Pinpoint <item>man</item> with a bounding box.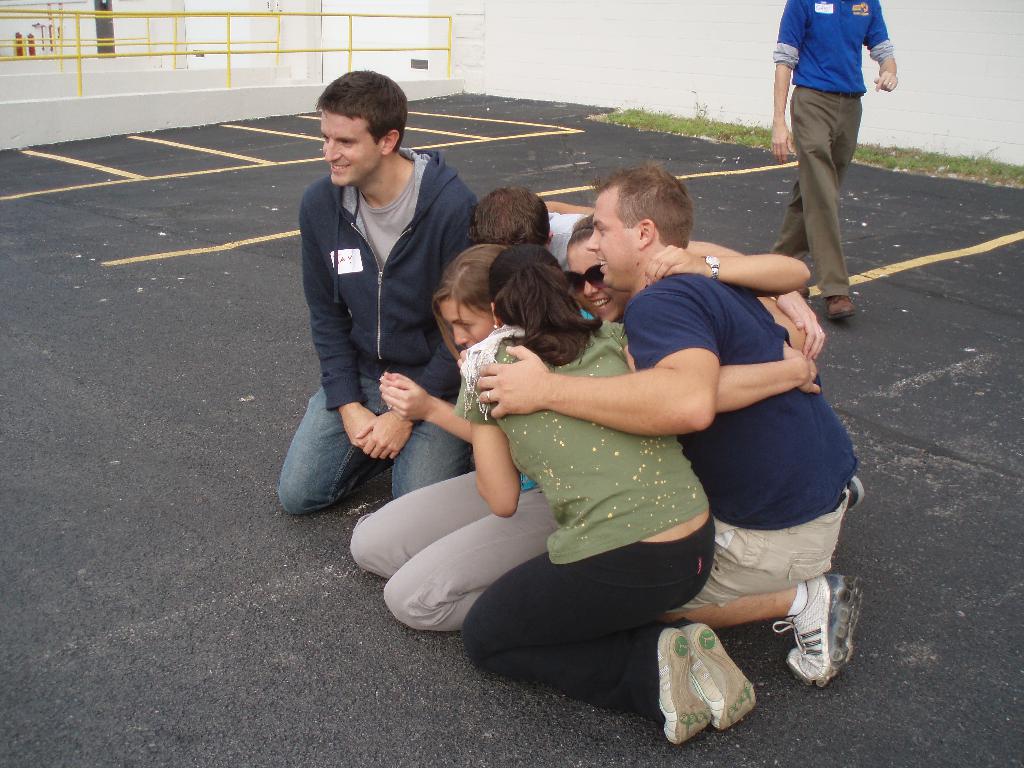
<region>278, 82, 511, 579</region>.
